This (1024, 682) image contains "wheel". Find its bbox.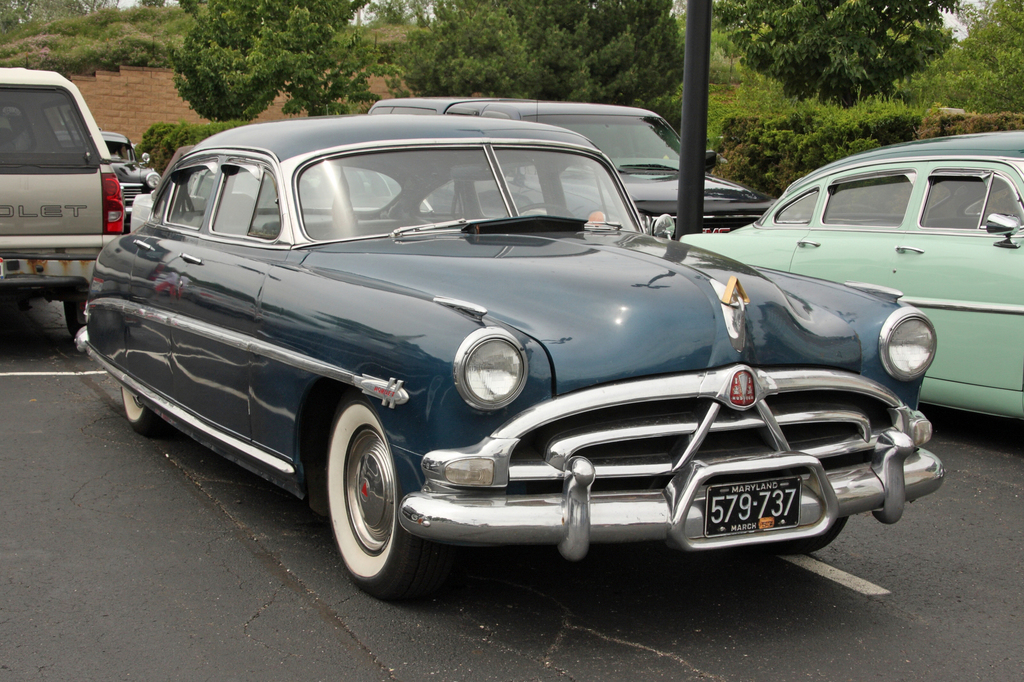
317 389 412 595.
